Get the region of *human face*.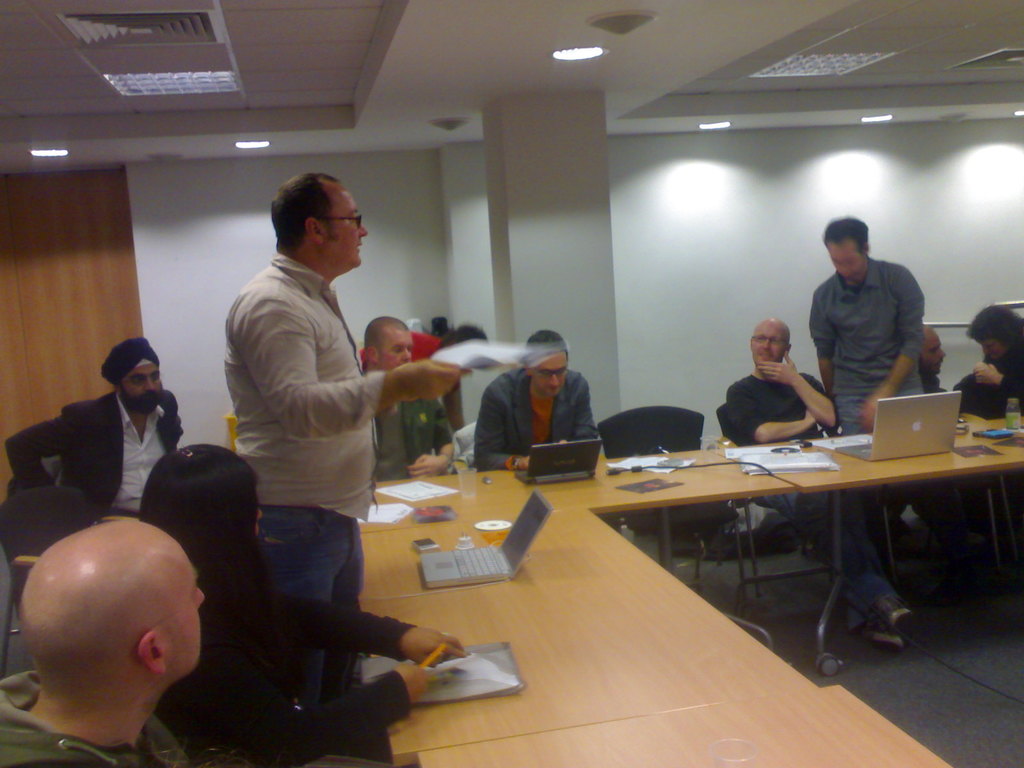
(751, 320, 789, 372).
